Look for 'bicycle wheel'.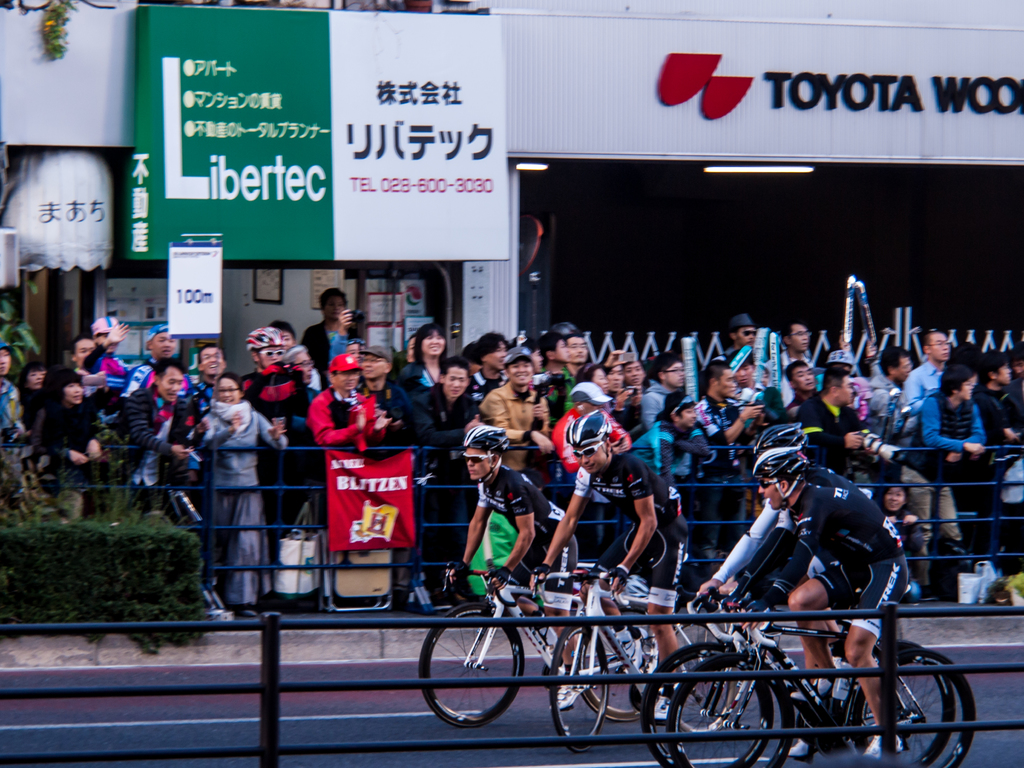
Found: 667 646 795 767.
